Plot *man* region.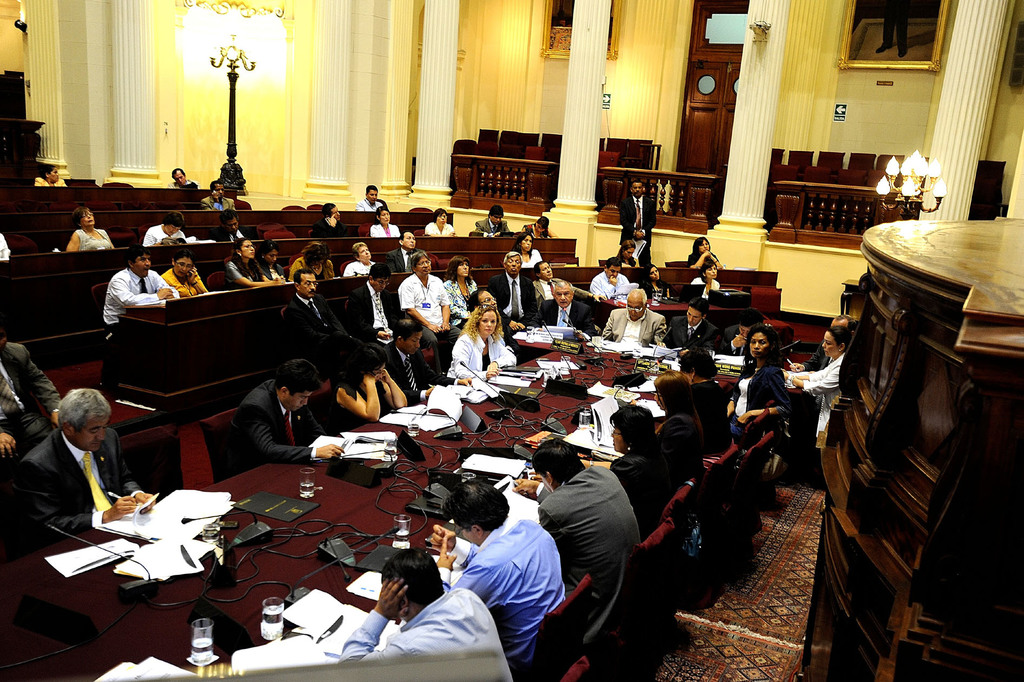
Plotted at bbox=(234, 360, 344, 468).
